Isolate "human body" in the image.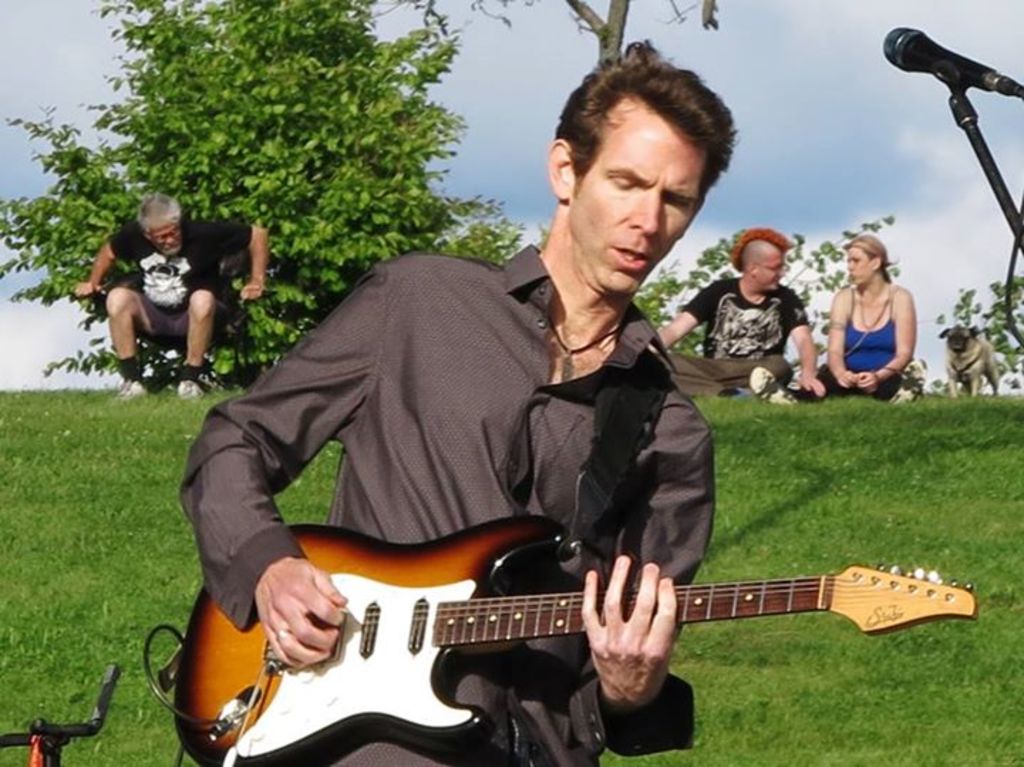
Isolated region: [left=653, top=229, right=825, bottom=401].
